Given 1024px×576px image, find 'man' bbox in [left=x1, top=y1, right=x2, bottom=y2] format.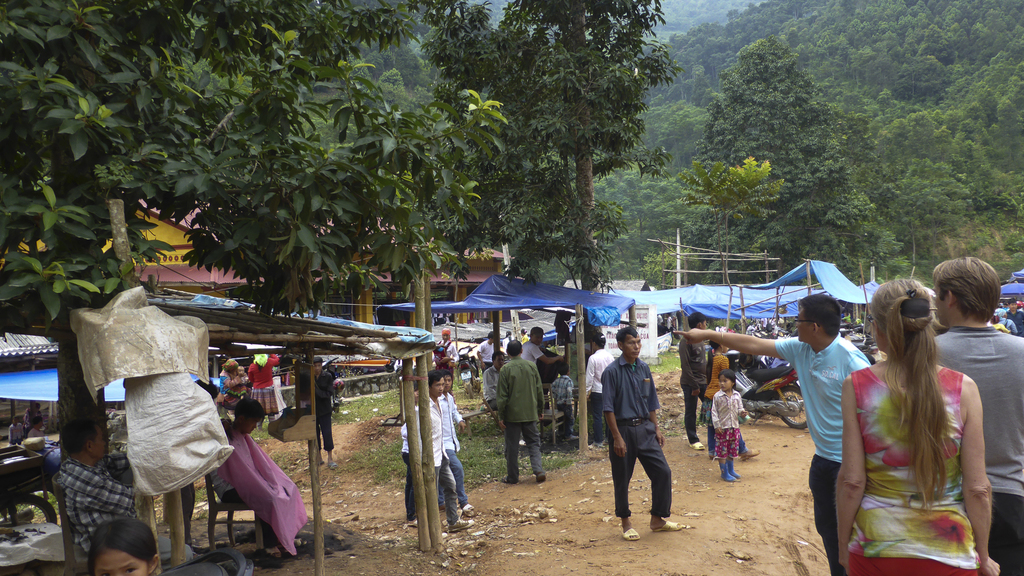
[left=477, top=331, right=493, bottom=363].
